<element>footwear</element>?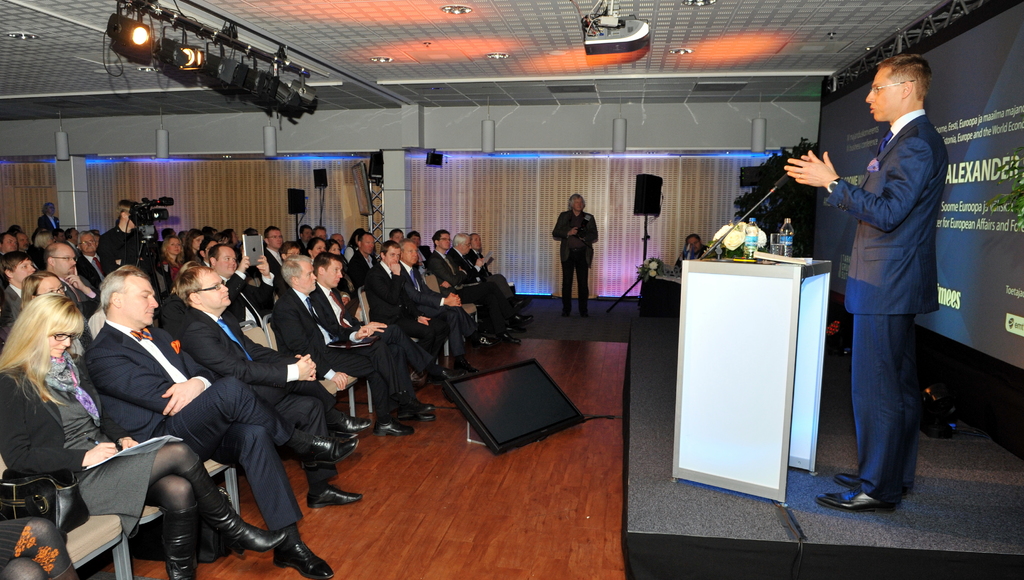
(507,307,540,326)
